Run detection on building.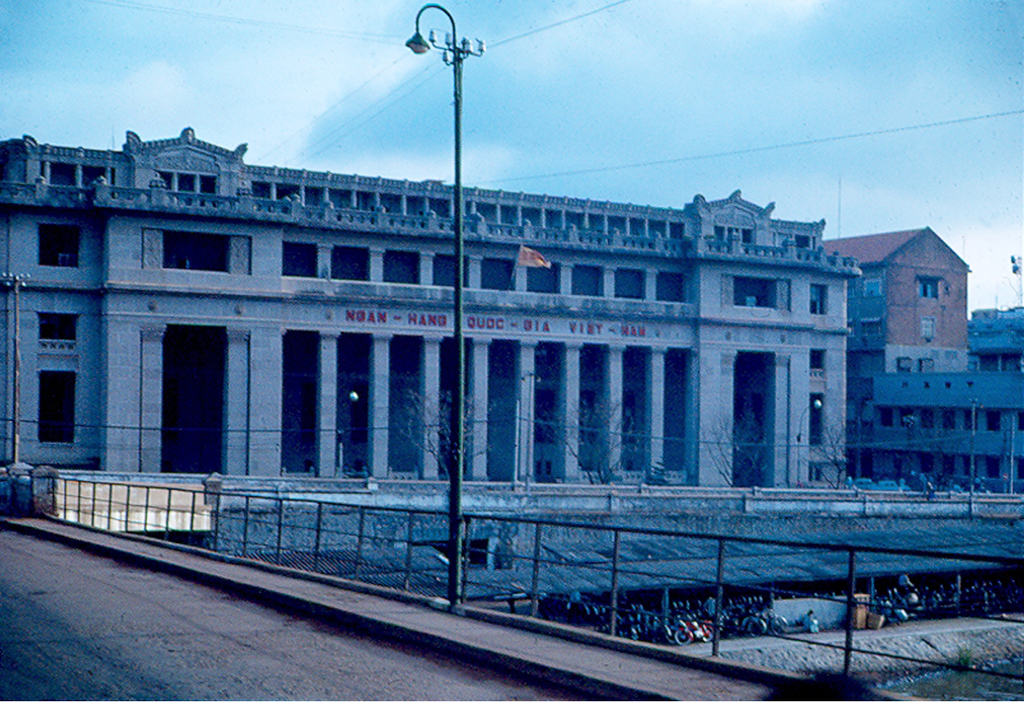
Result: crop(817, 224, 966, 423).
